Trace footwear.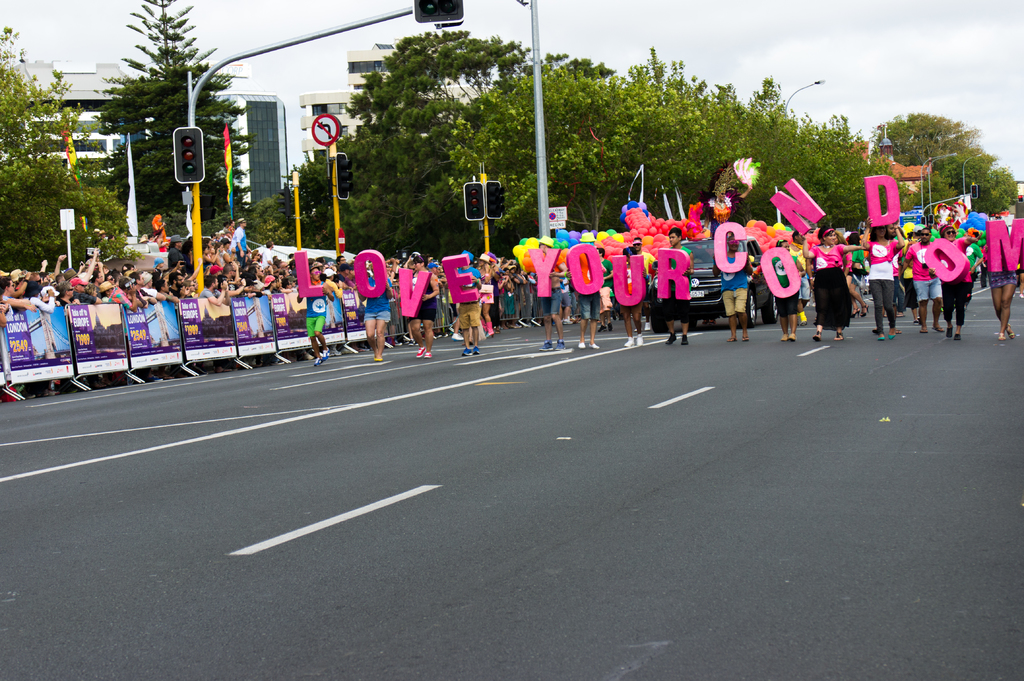
Traced to box(913, 320, 918, 323).
